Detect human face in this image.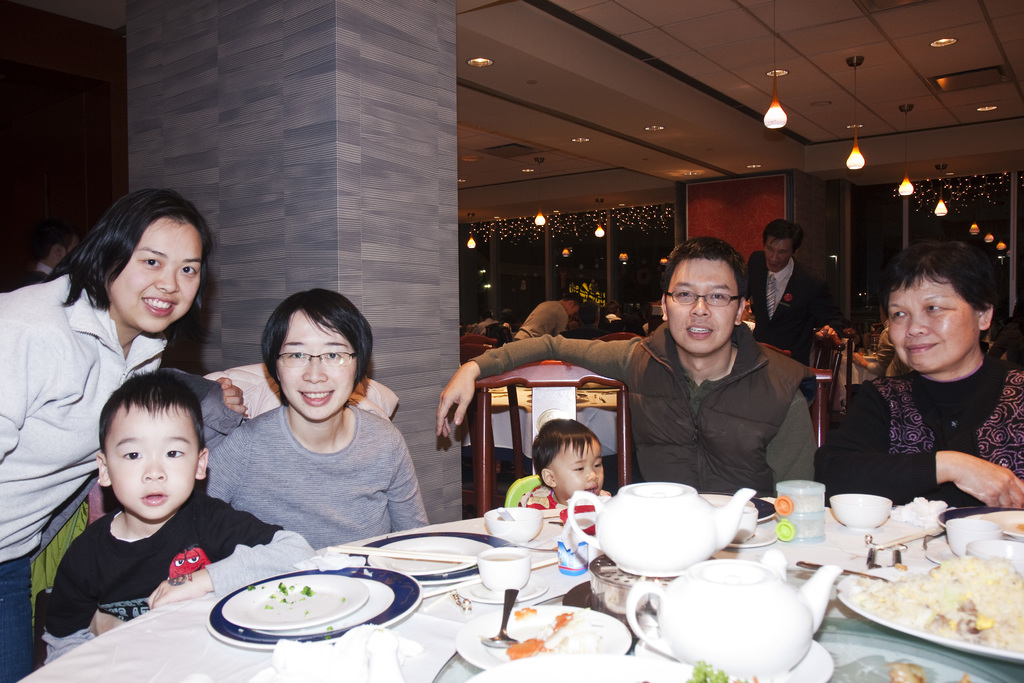
Detection: <region>545, 438, 604, 498</region>.
